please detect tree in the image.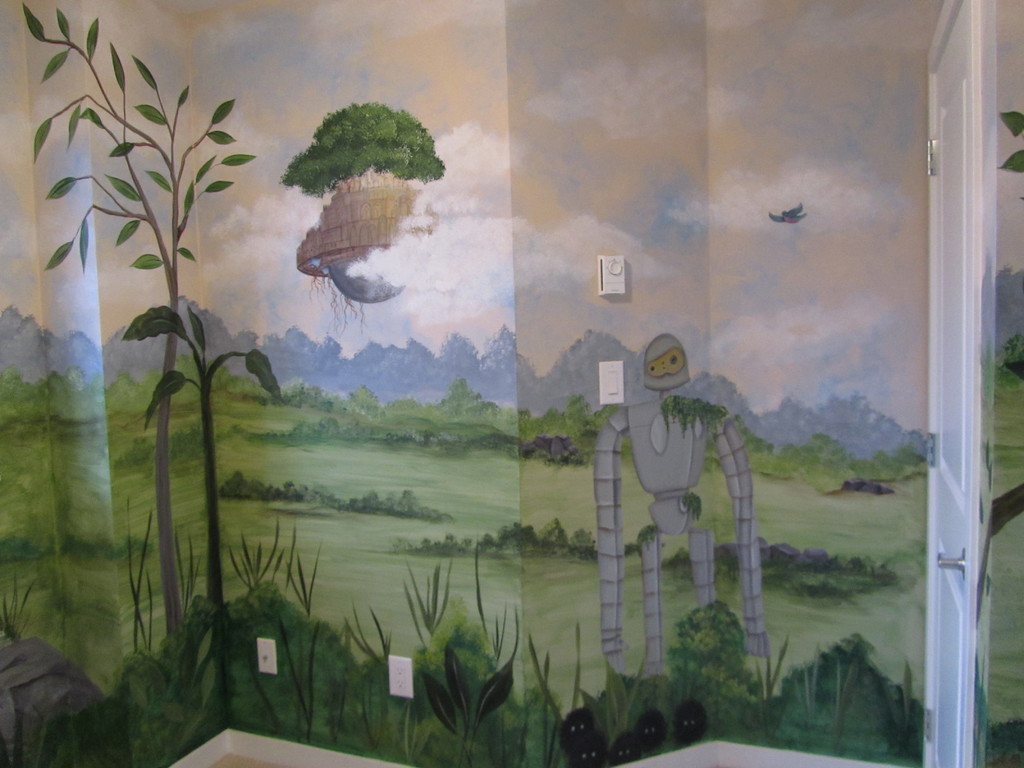
BBox(435, 325, 477, 386).
